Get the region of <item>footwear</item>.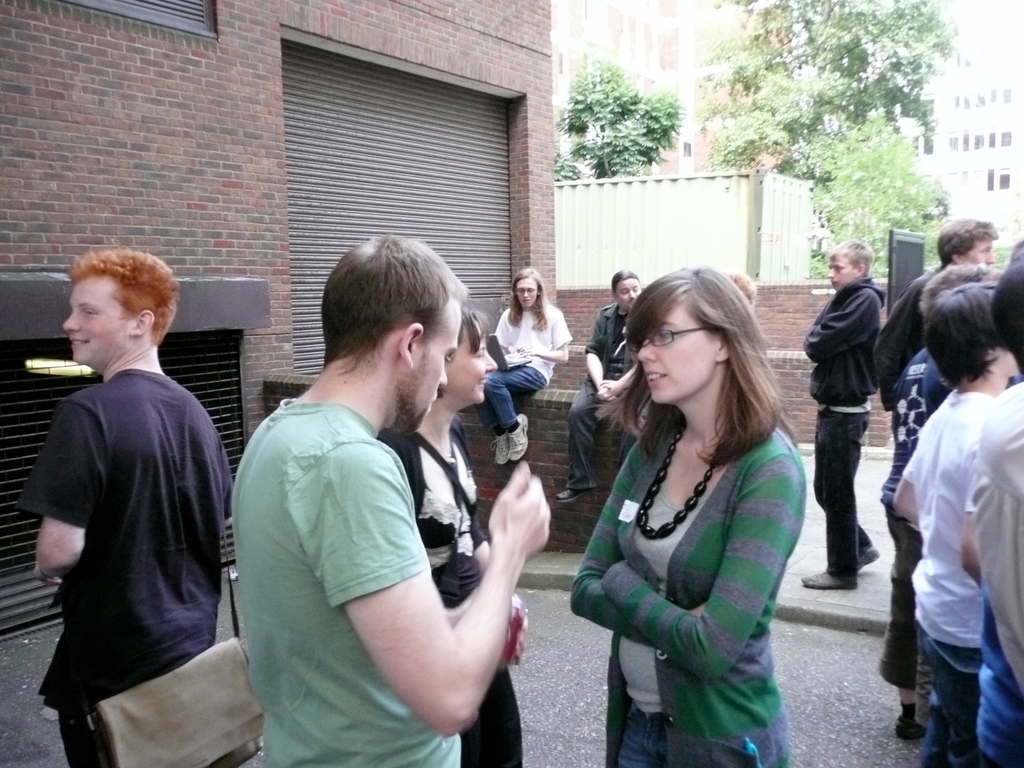
crop(556, 488, 594, 500).
